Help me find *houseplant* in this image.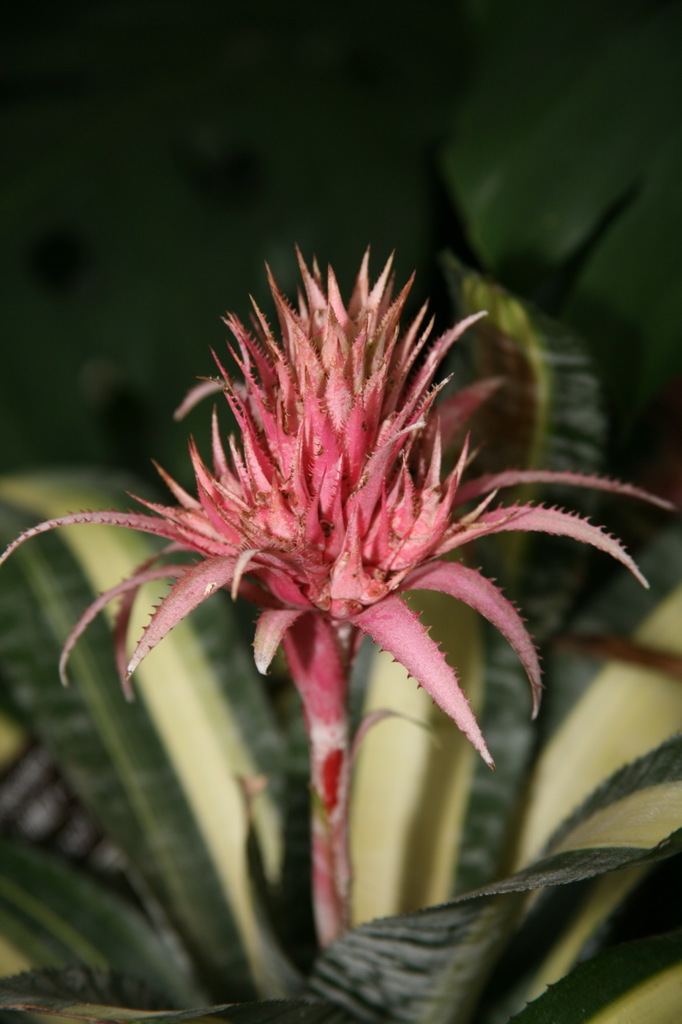
Found it: (x1=0, y1=230, x2=681, y2=1023).
